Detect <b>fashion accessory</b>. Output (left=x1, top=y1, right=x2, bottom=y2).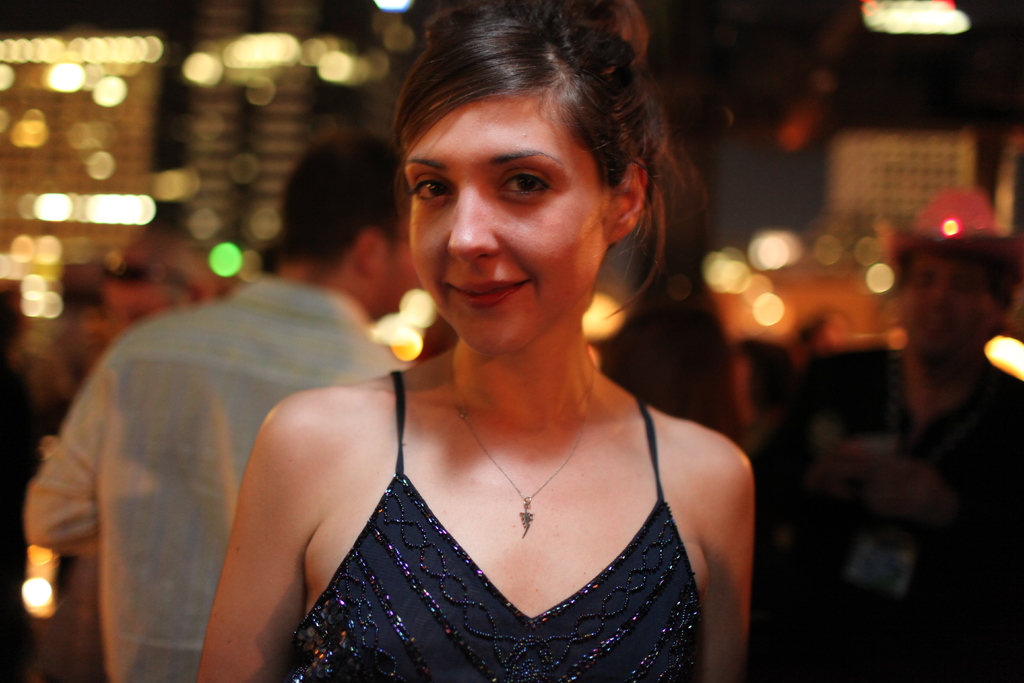
(left=872, top=185, right=1023, bottom=283).
